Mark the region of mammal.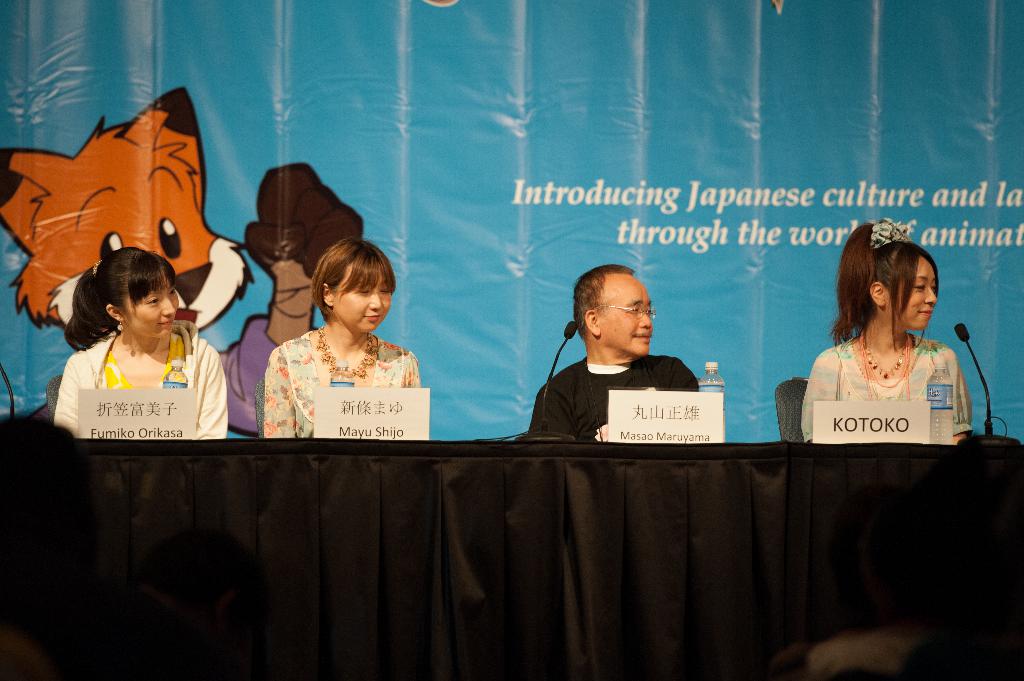
Region: [263,229,422,437].
